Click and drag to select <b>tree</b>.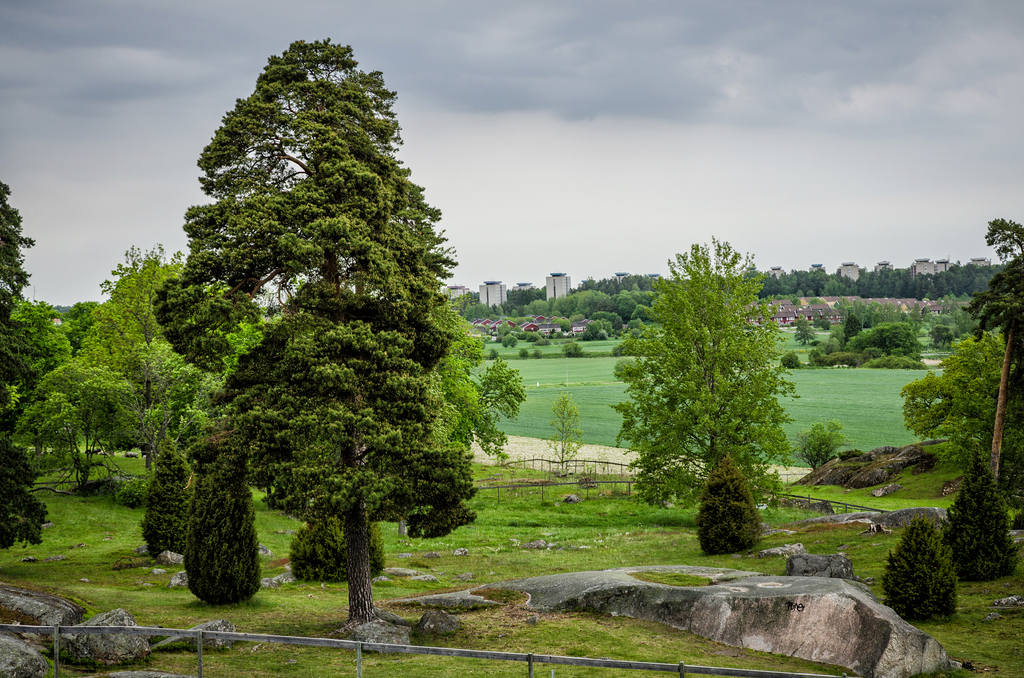
Selection: {"left": 910, "top": 329, "right": 1023, "bottom": 459}.
